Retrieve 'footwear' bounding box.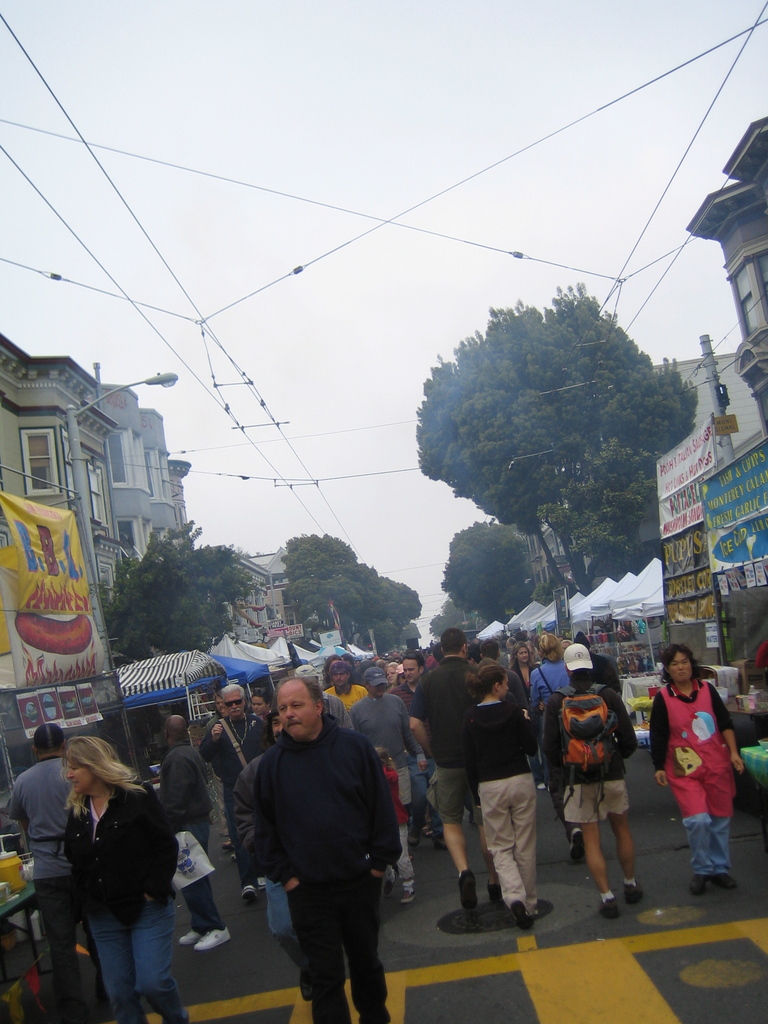
Bounding box: Rect(538, 782, 545, 789).
